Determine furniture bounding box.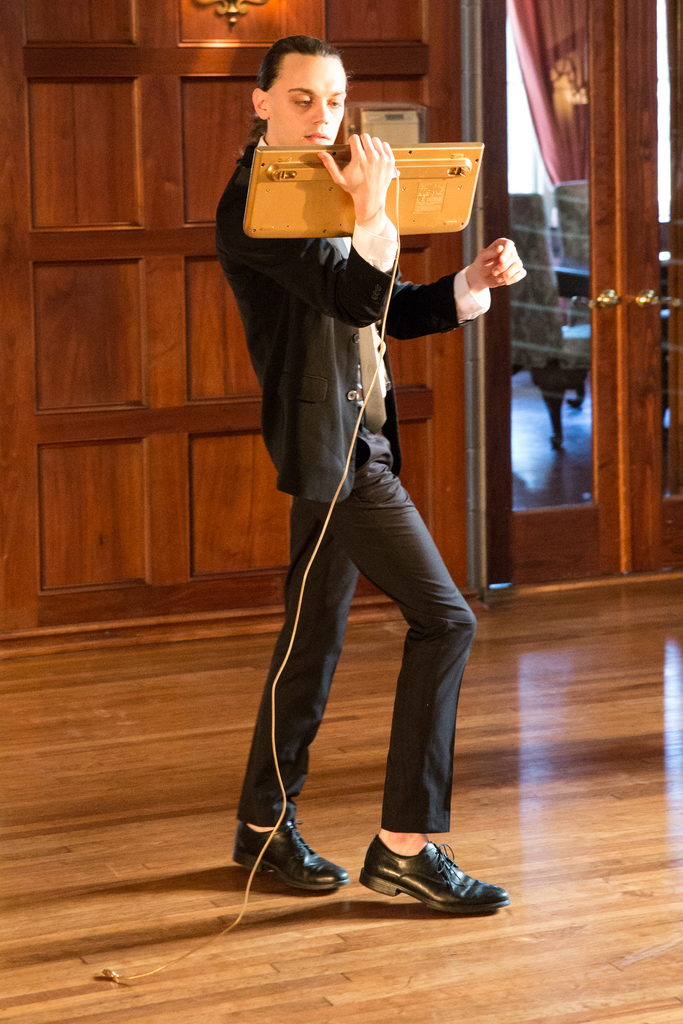
Determined: BBox(552, 179, 595, 305).
